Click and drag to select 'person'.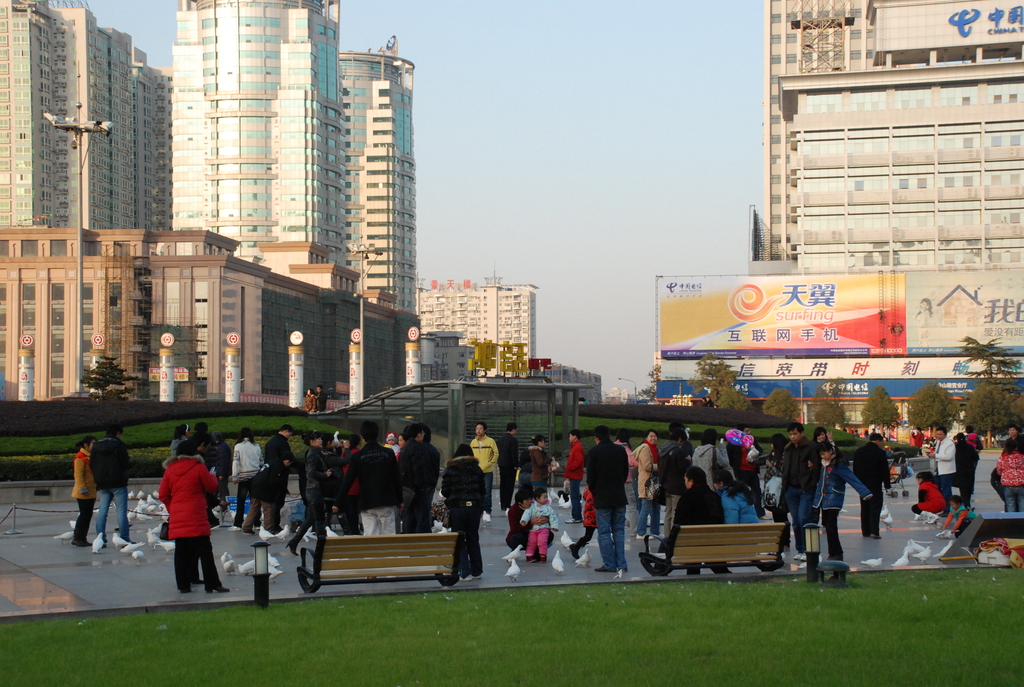
Selection: (587, 425, 627, 572).
